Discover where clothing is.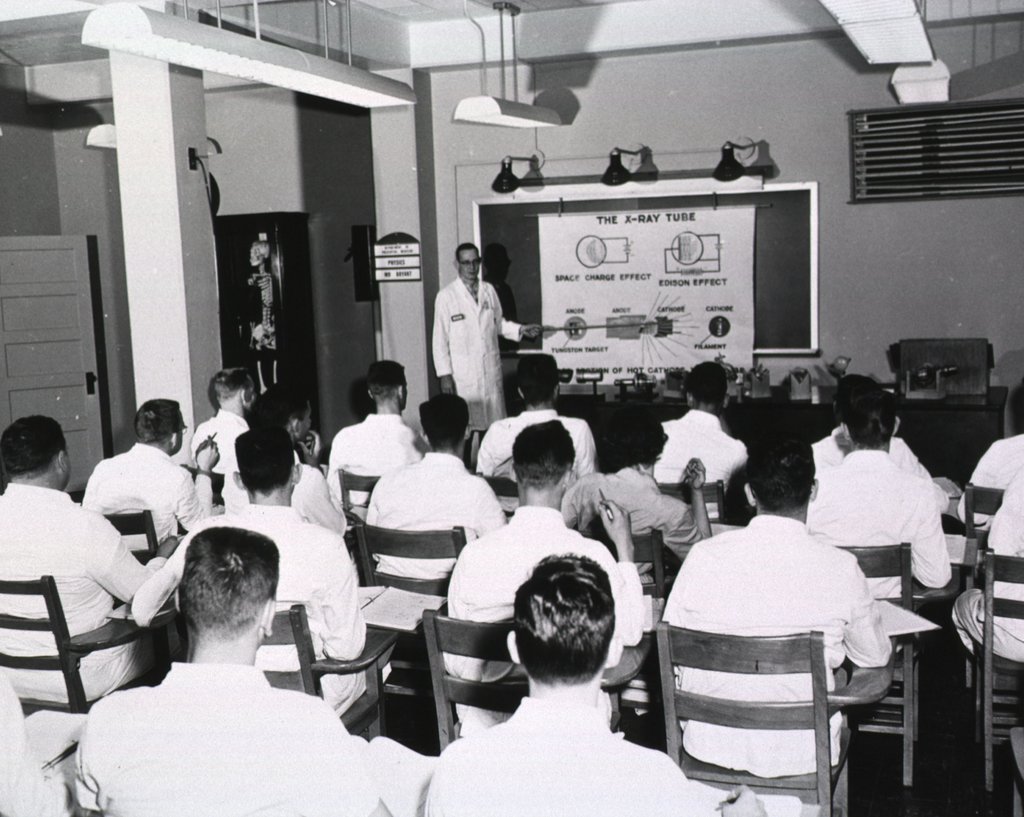
Discovered at 650 414 747 515.
